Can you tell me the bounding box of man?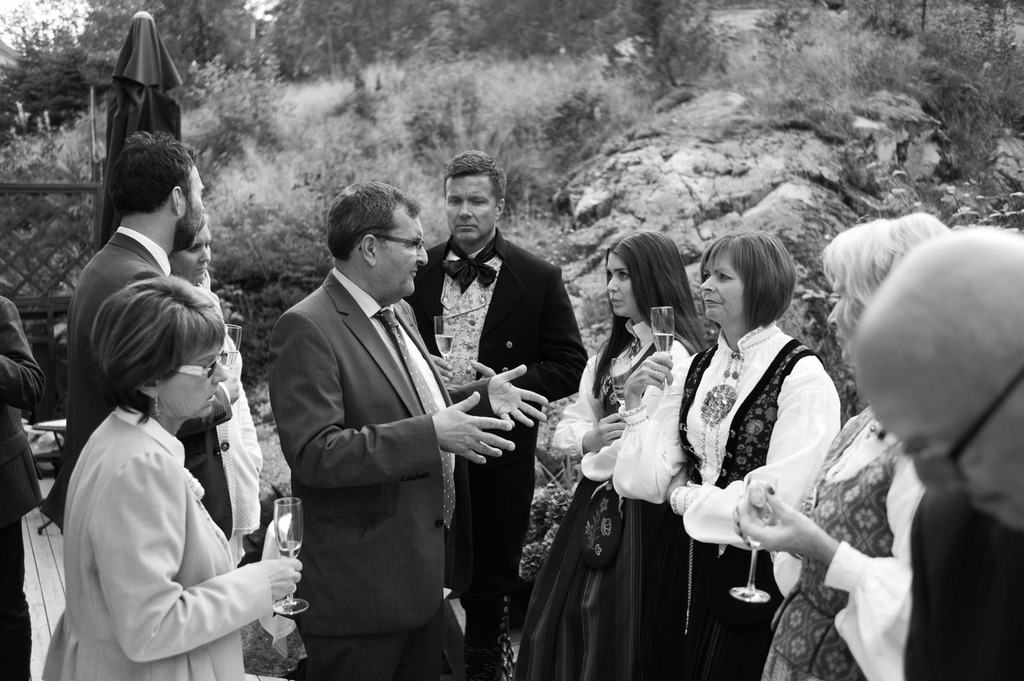
box(853, 223, 1023, 680).
